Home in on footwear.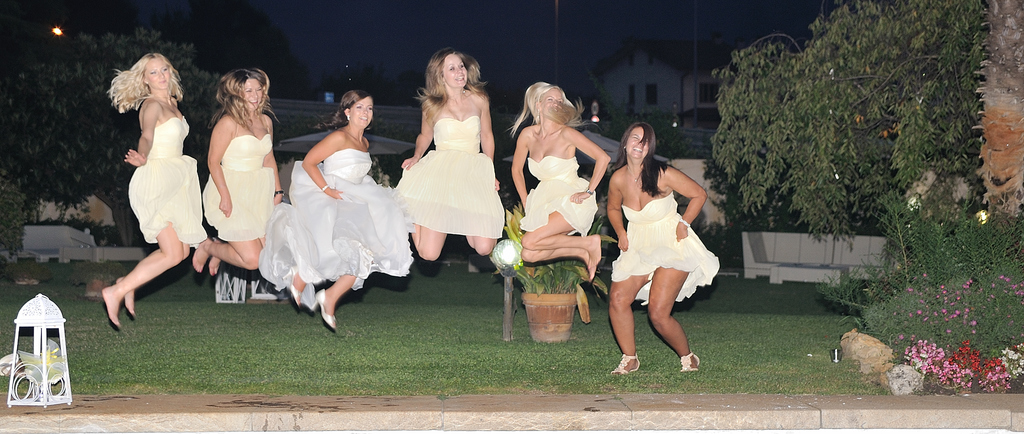
Homed in at (611, 349, 643, 375).
